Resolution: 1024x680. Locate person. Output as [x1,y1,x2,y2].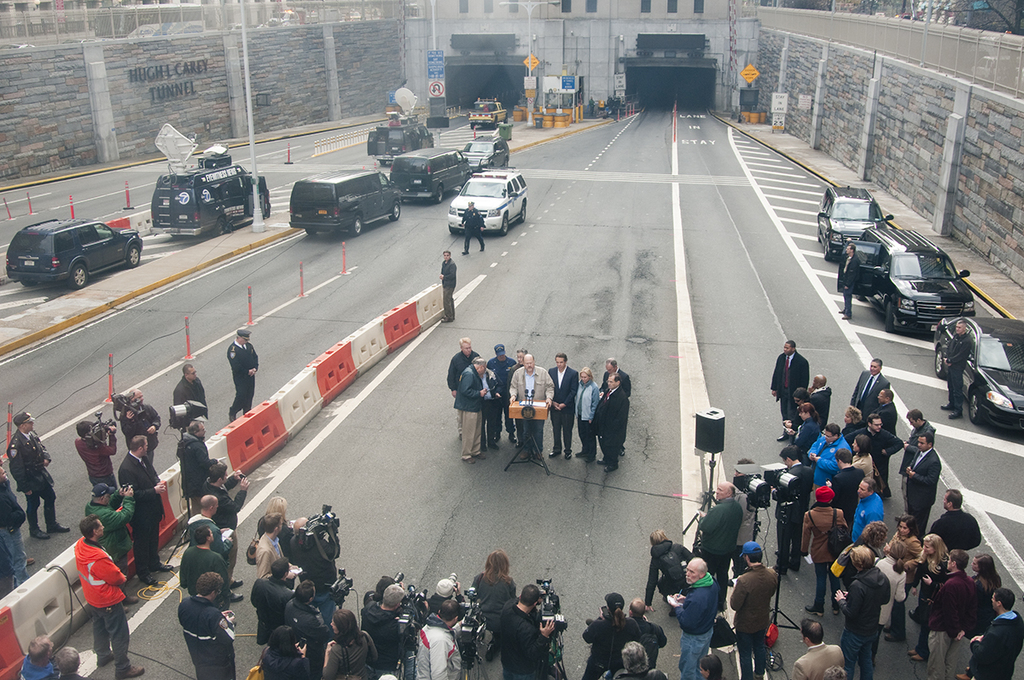
[321,609,377,679].
